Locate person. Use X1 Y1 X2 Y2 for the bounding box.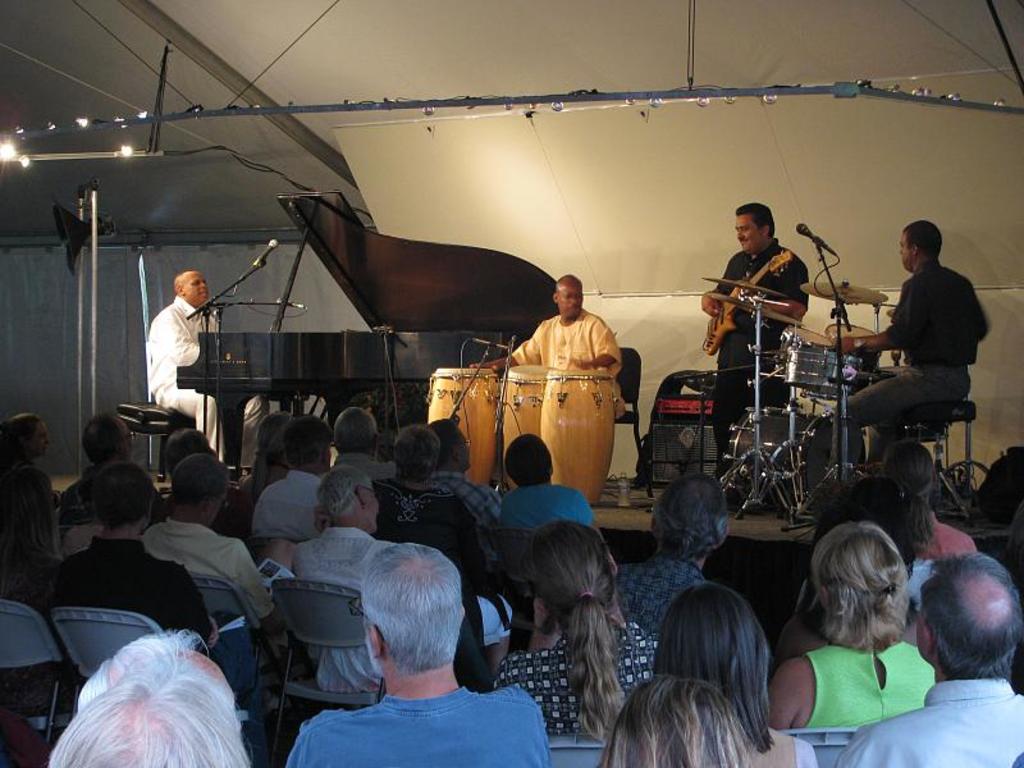
768 521 937 730.
